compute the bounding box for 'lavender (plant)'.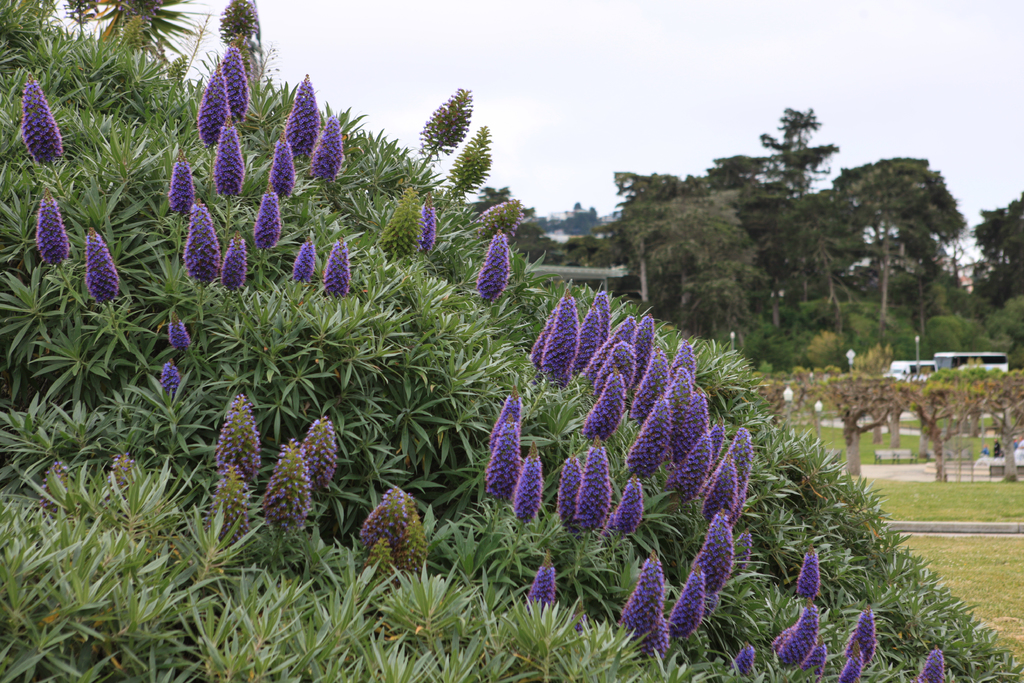
BBox(292, 242, 322, 289).
